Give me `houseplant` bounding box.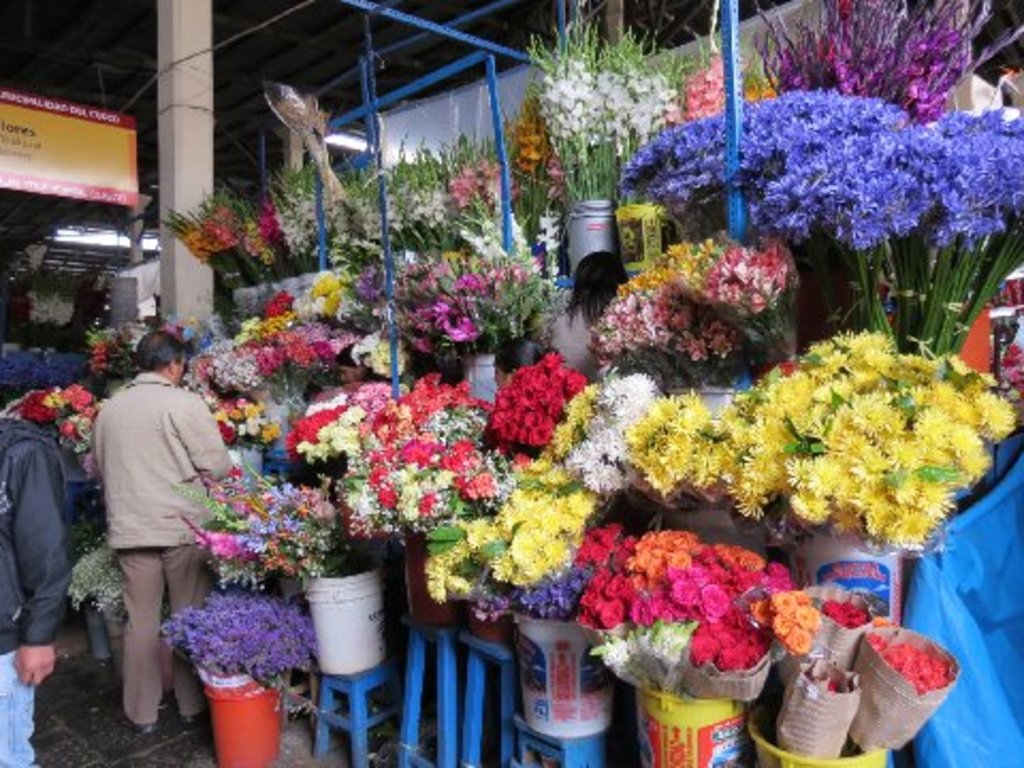
<region>548, 6, 676, 284</region>.
